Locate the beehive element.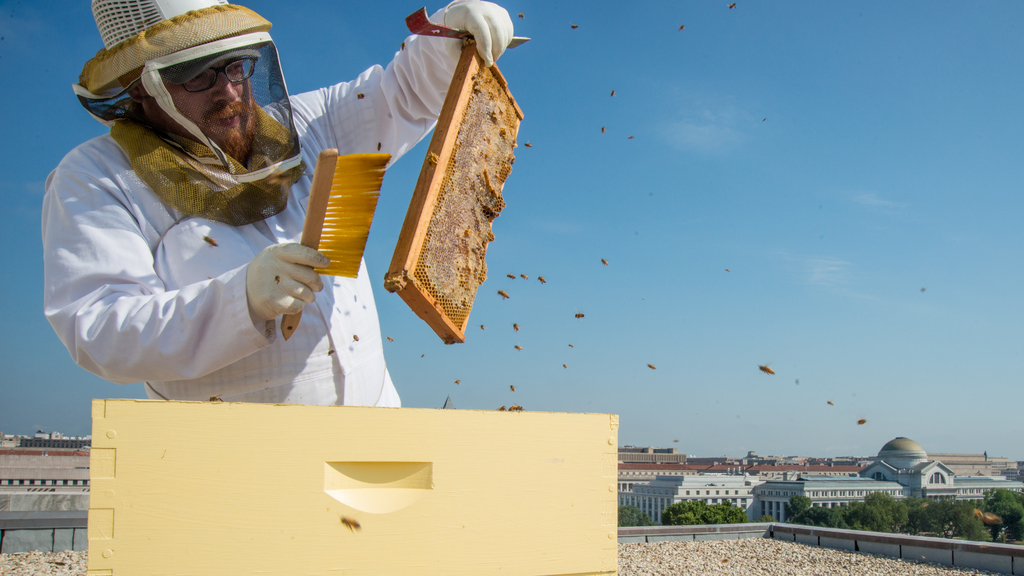
Element bbox: 414:60:520:326.
